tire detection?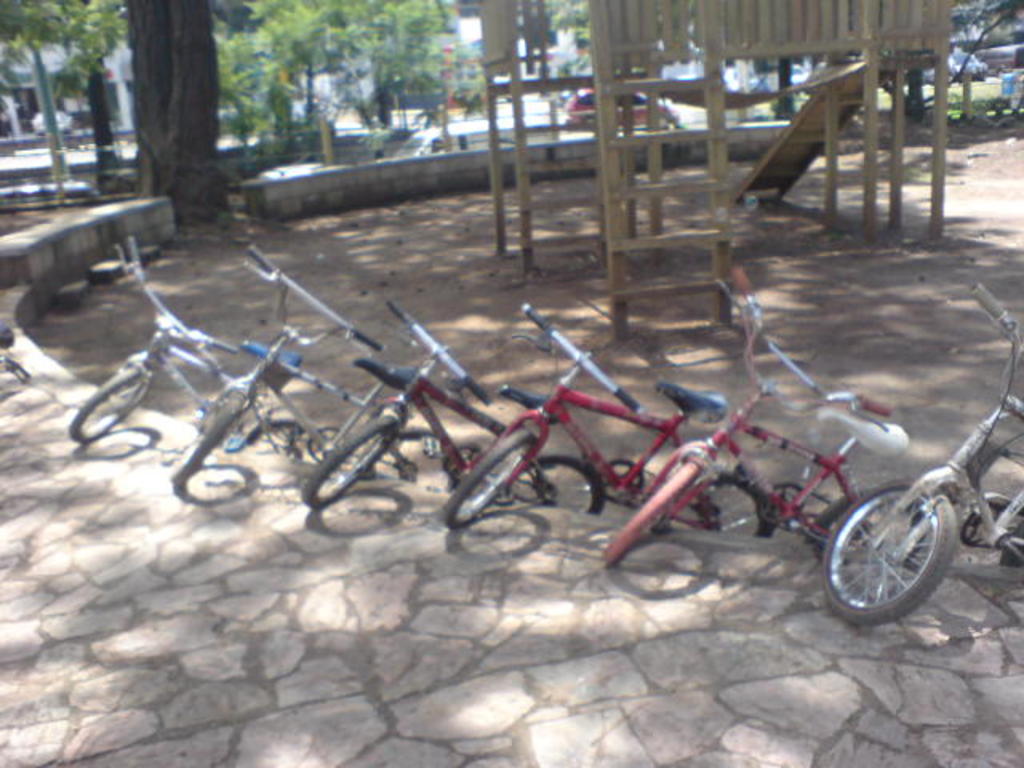
[x1=304, y1=416, x2=394, y2=506]
